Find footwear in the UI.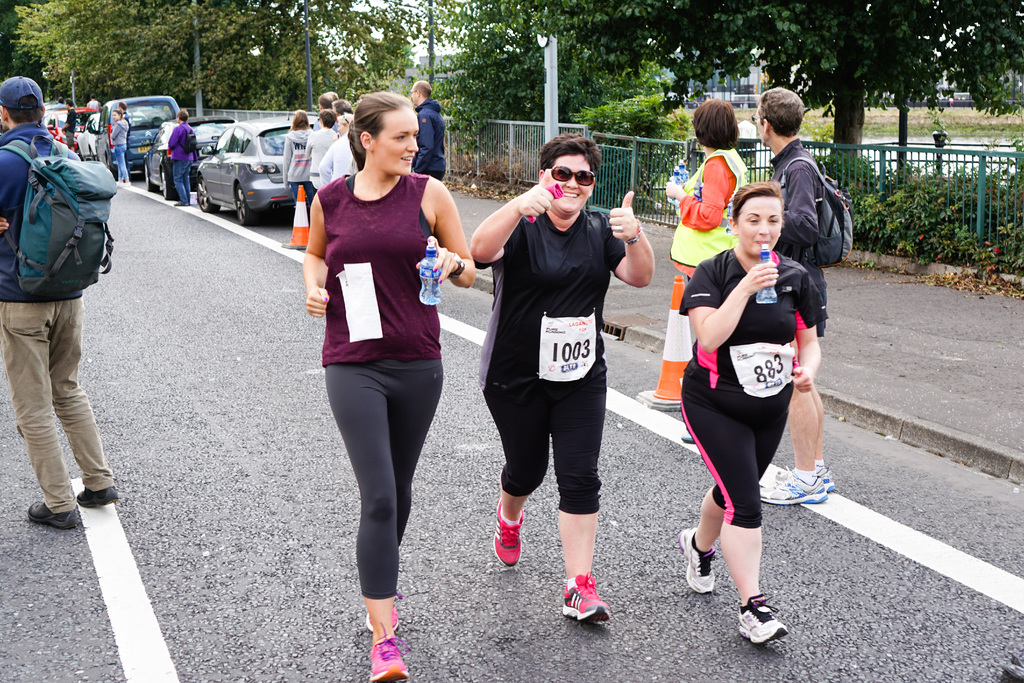
UI element at <region>557, 572, 614, 633</region>.
